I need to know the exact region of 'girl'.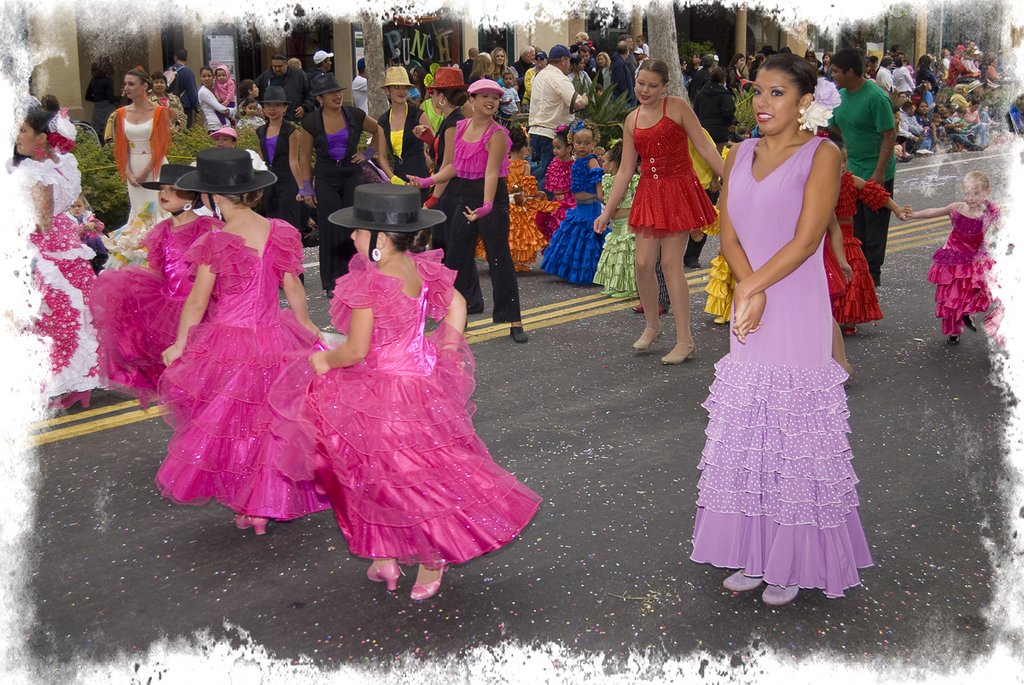
Region: locate(899, 169, 998, 345).
